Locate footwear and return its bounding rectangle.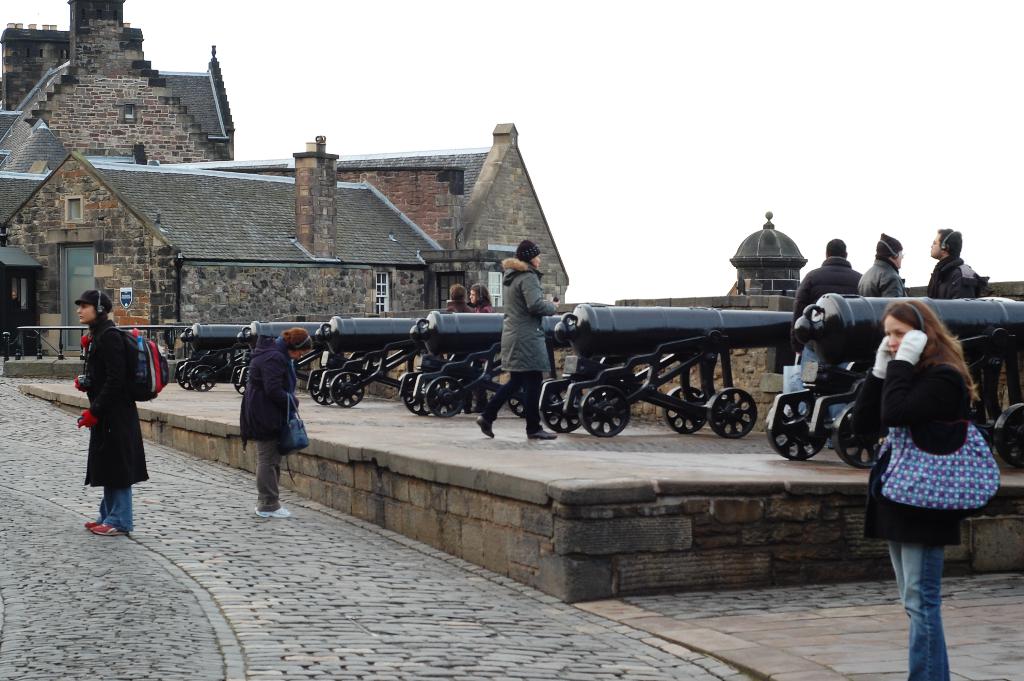
bbox=(87, 524, 127, 534).
